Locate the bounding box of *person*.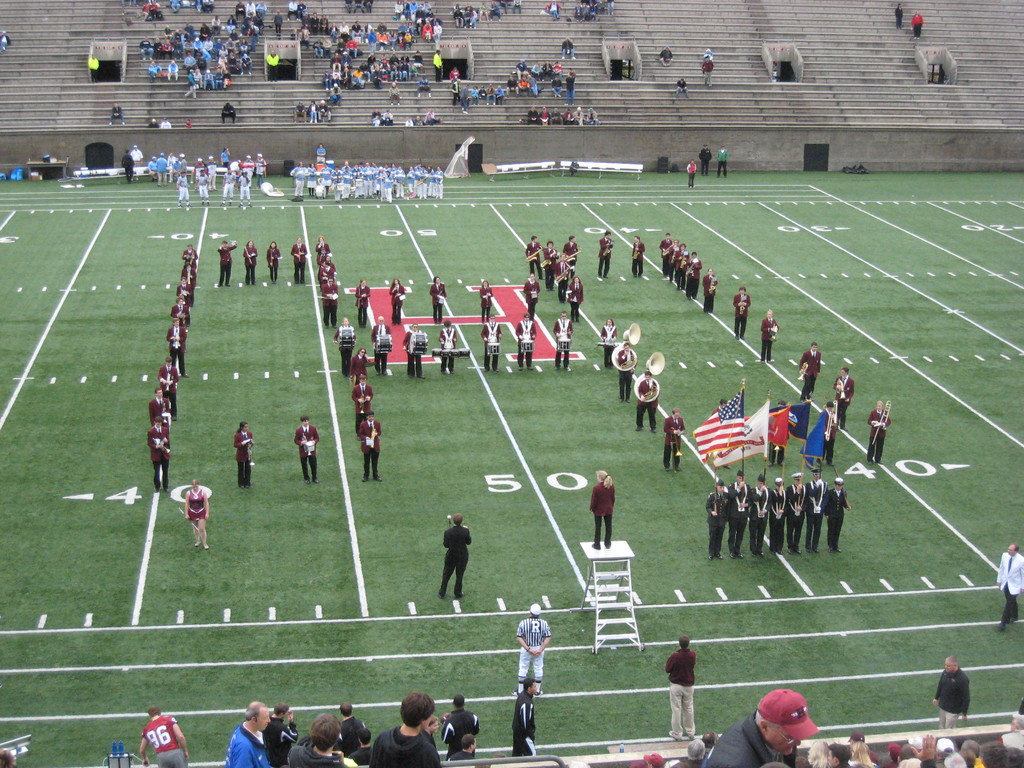
Bounding box: box(588, 468, 616, 544).
